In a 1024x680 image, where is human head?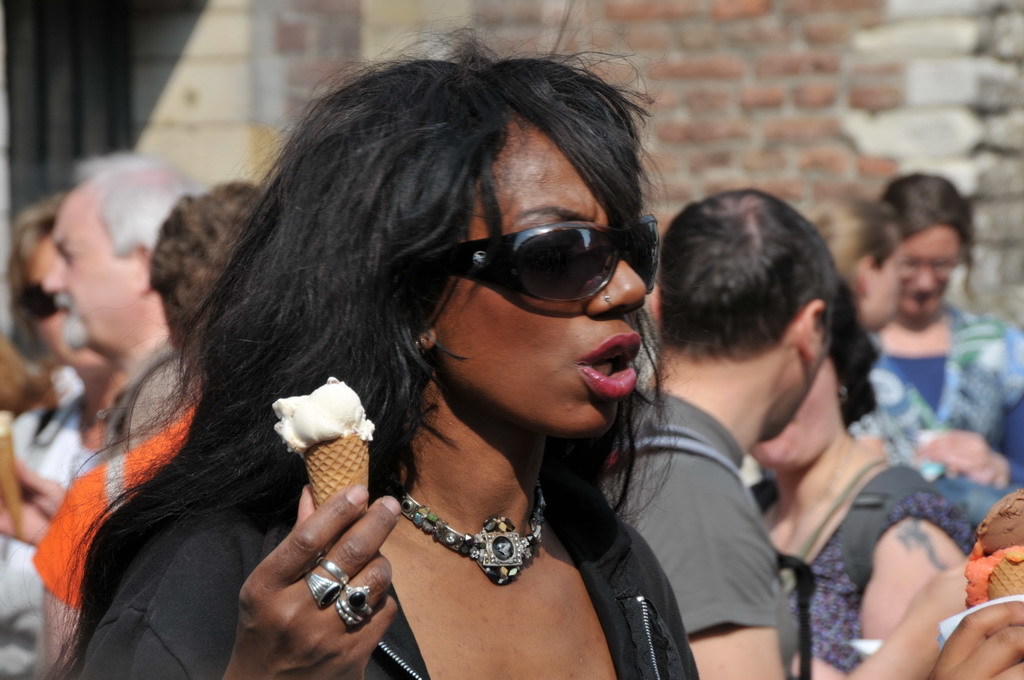
detection(313, 52, 661, 481).
